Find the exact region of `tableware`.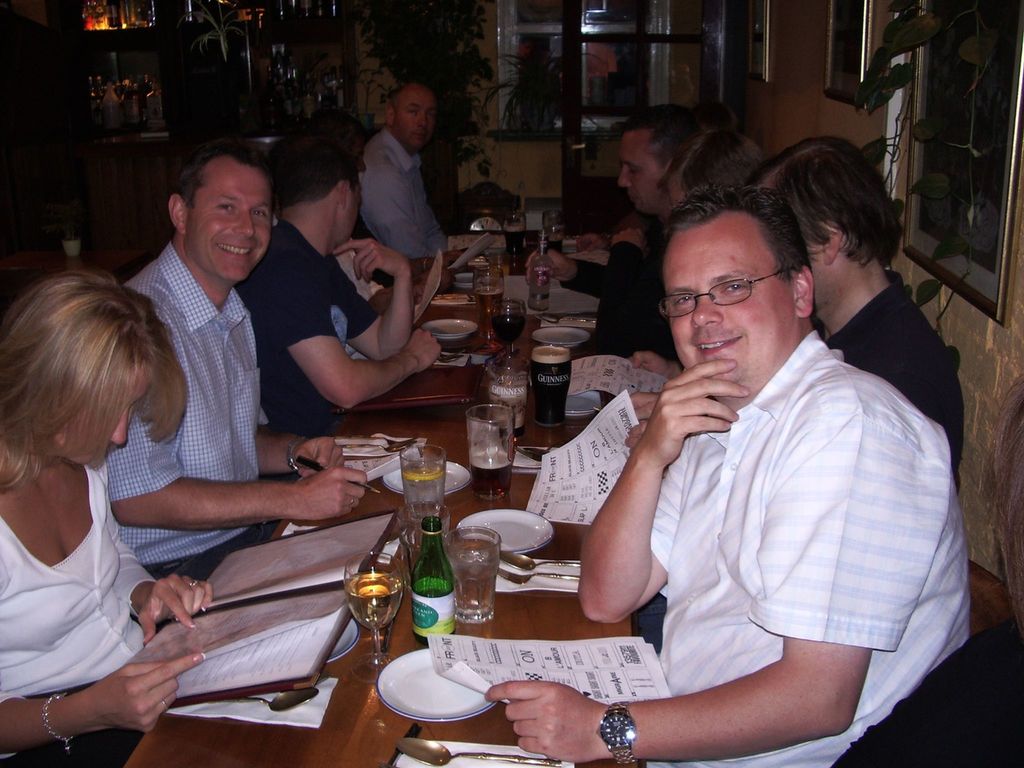
Exact region: region(453, 272, 483, 288).
